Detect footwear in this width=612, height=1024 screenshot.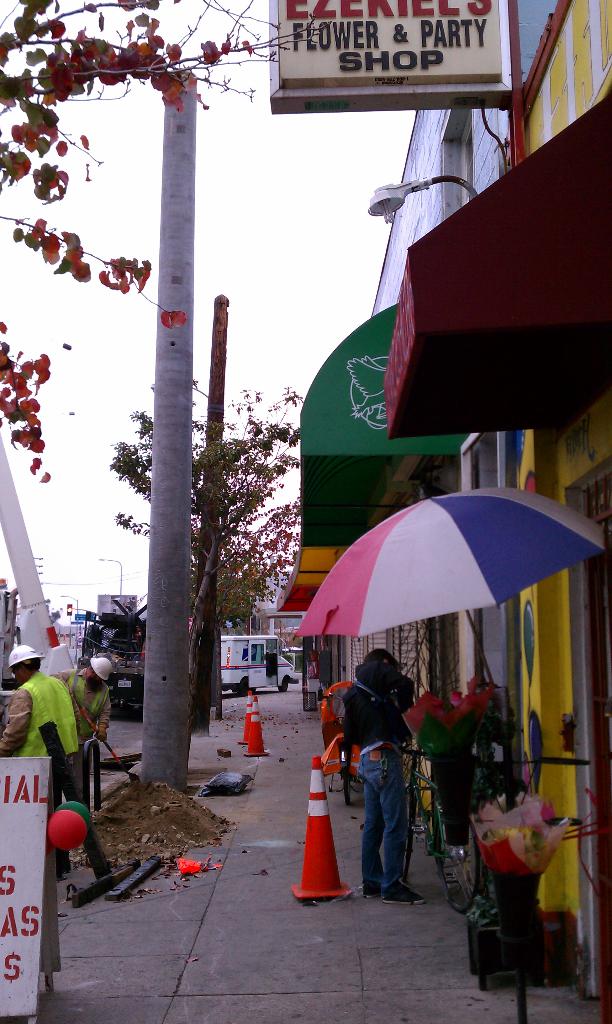
Detection: bbox=(373, 884, 418, 908).
